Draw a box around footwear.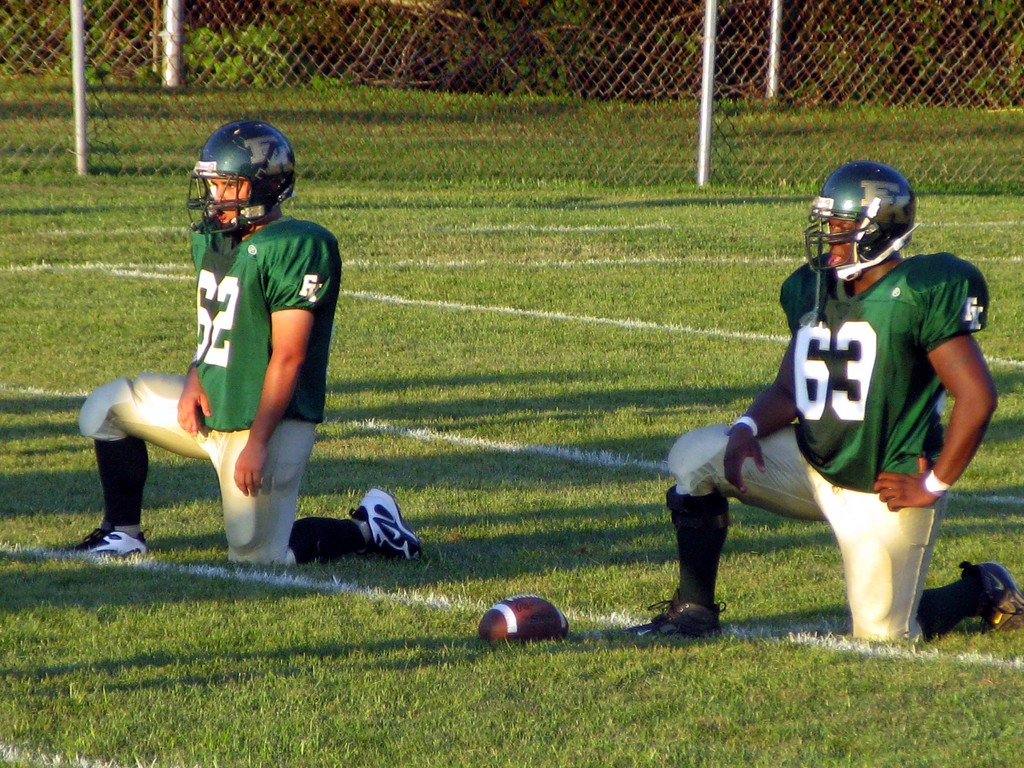
Rect(71, 531, 149, 557).
